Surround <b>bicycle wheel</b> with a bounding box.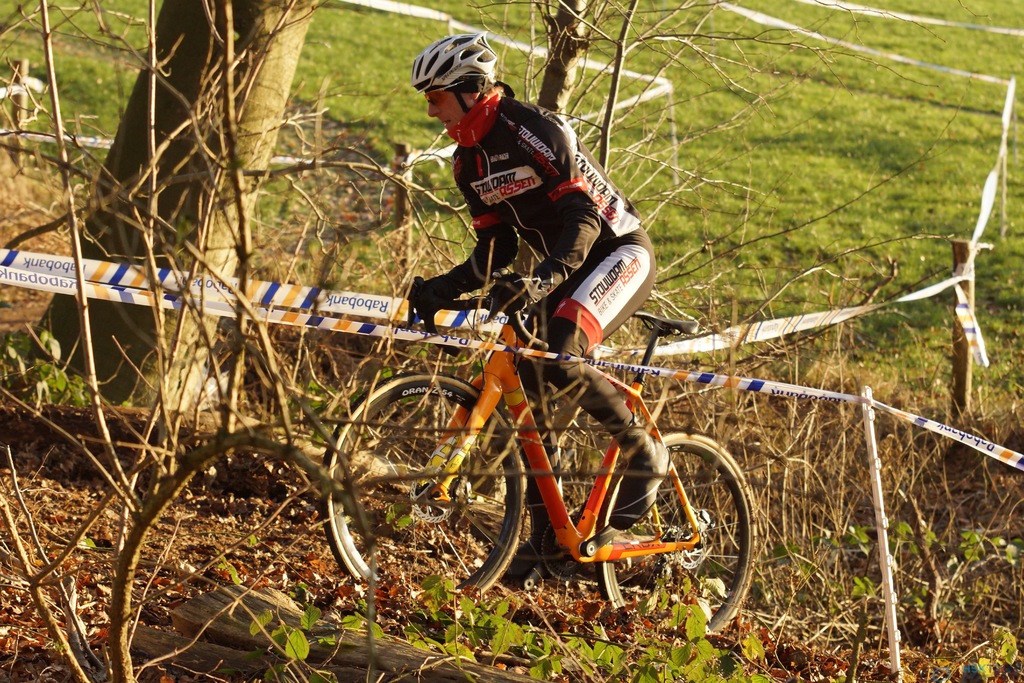
(x1=321, y1=373, x2=529, y2=605).
